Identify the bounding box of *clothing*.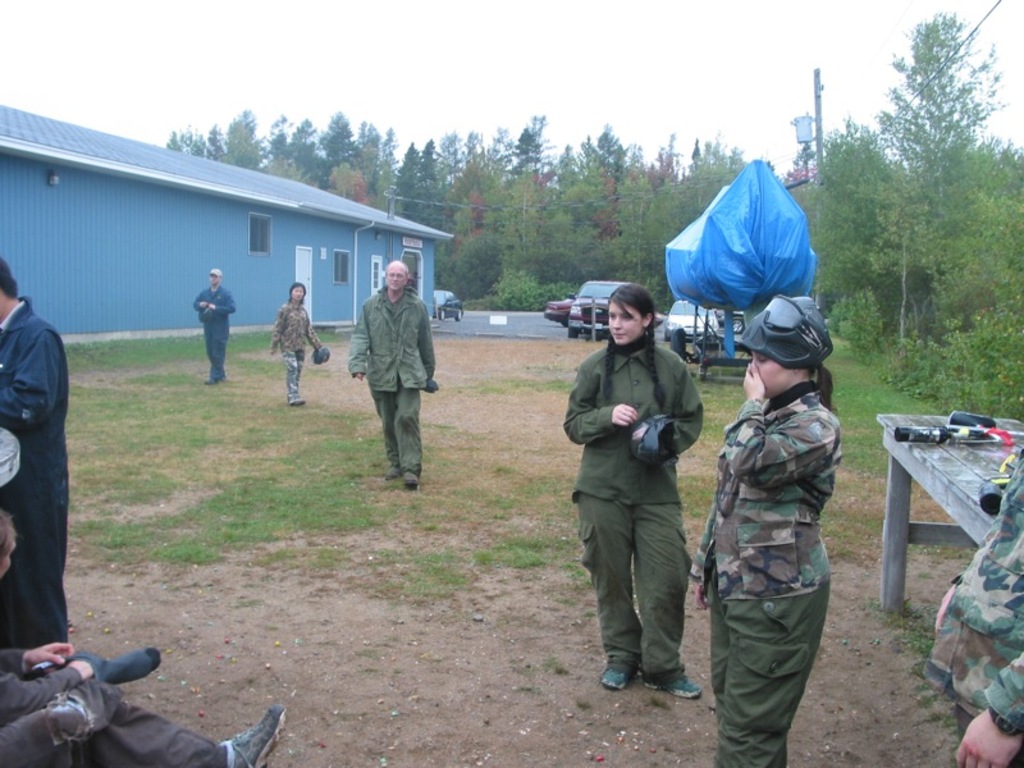
BBox(925, 444, 1023, 767).
